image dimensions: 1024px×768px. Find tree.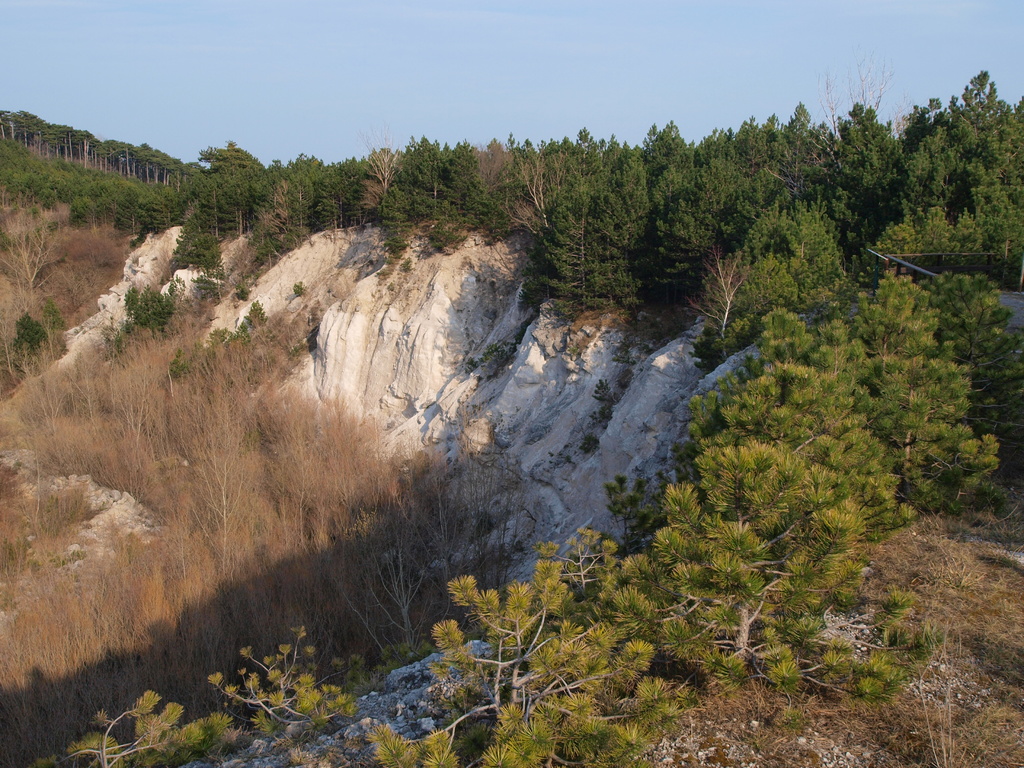
region(420, 542, 726, 767).
